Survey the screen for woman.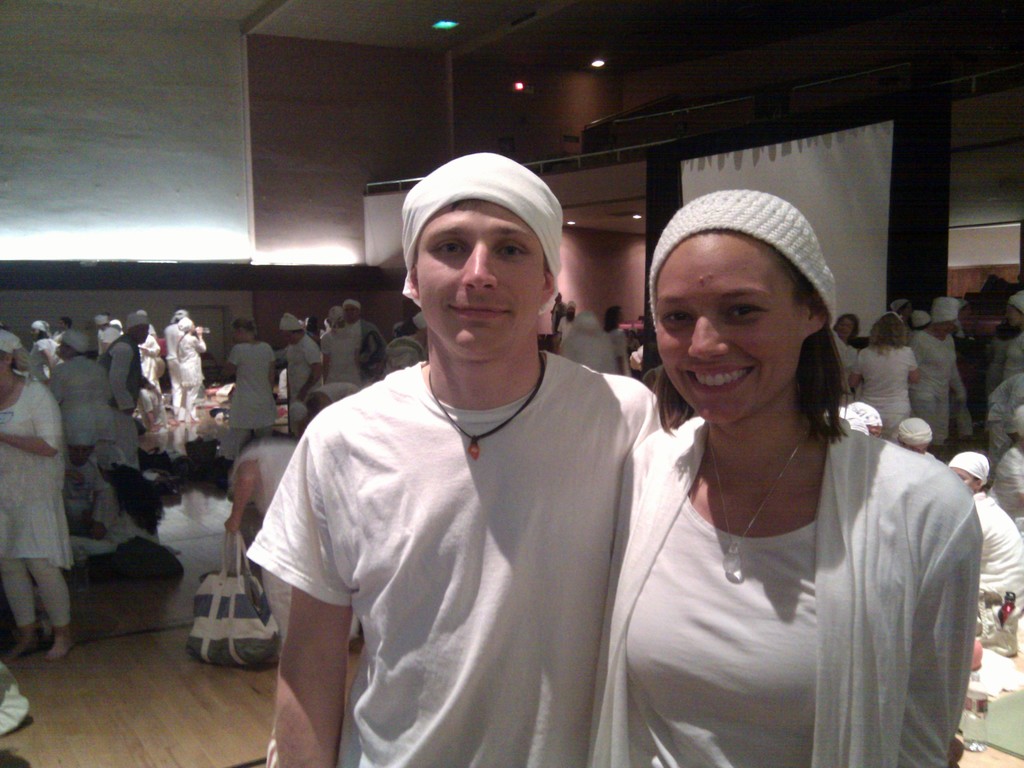
Survey found: rect(221, 316, 280, 458).
